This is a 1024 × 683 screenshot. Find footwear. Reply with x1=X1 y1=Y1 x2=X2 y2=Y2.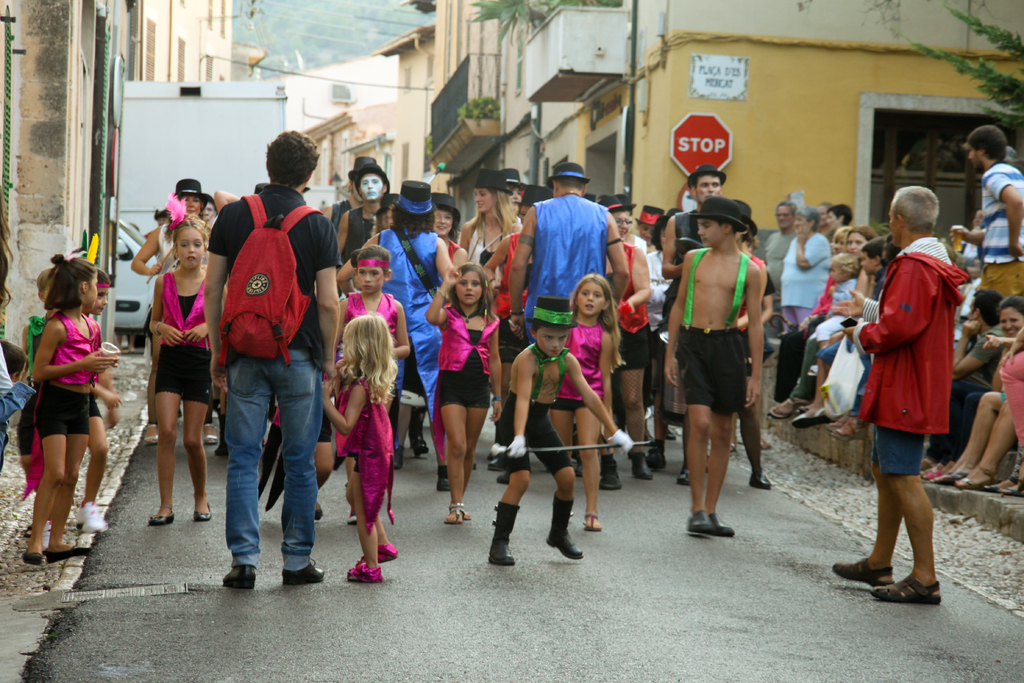
x1=47 y1=541 x2=88 y2=566.
